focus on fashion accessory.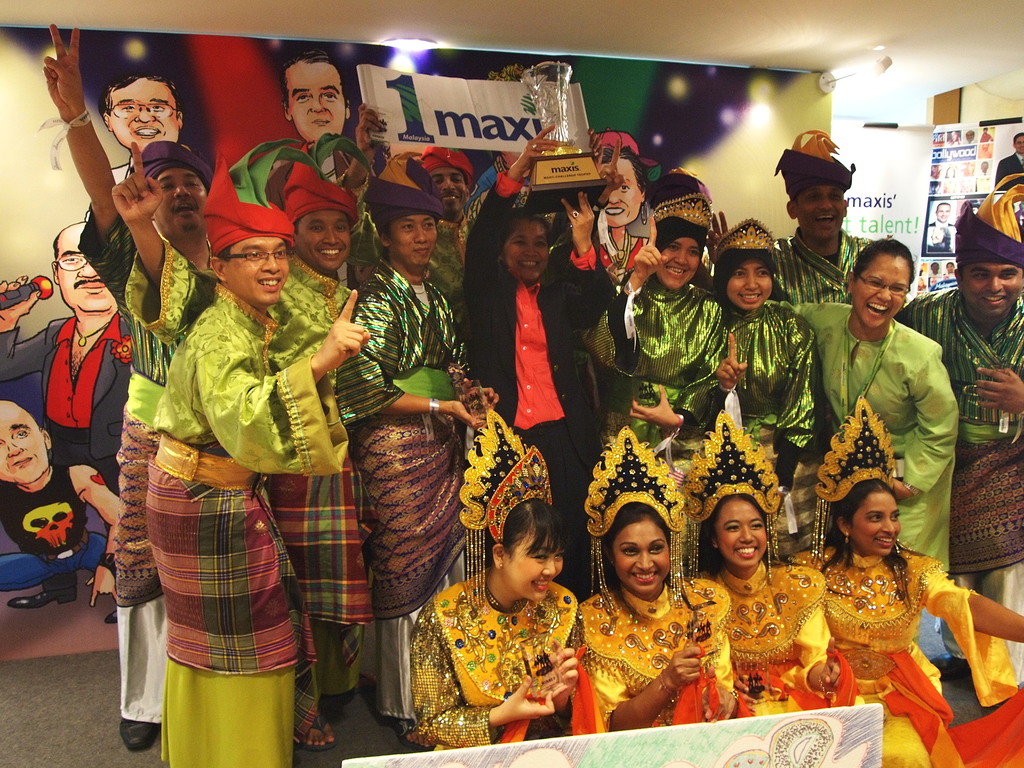
Focused at [661, 673, 677, 695].
